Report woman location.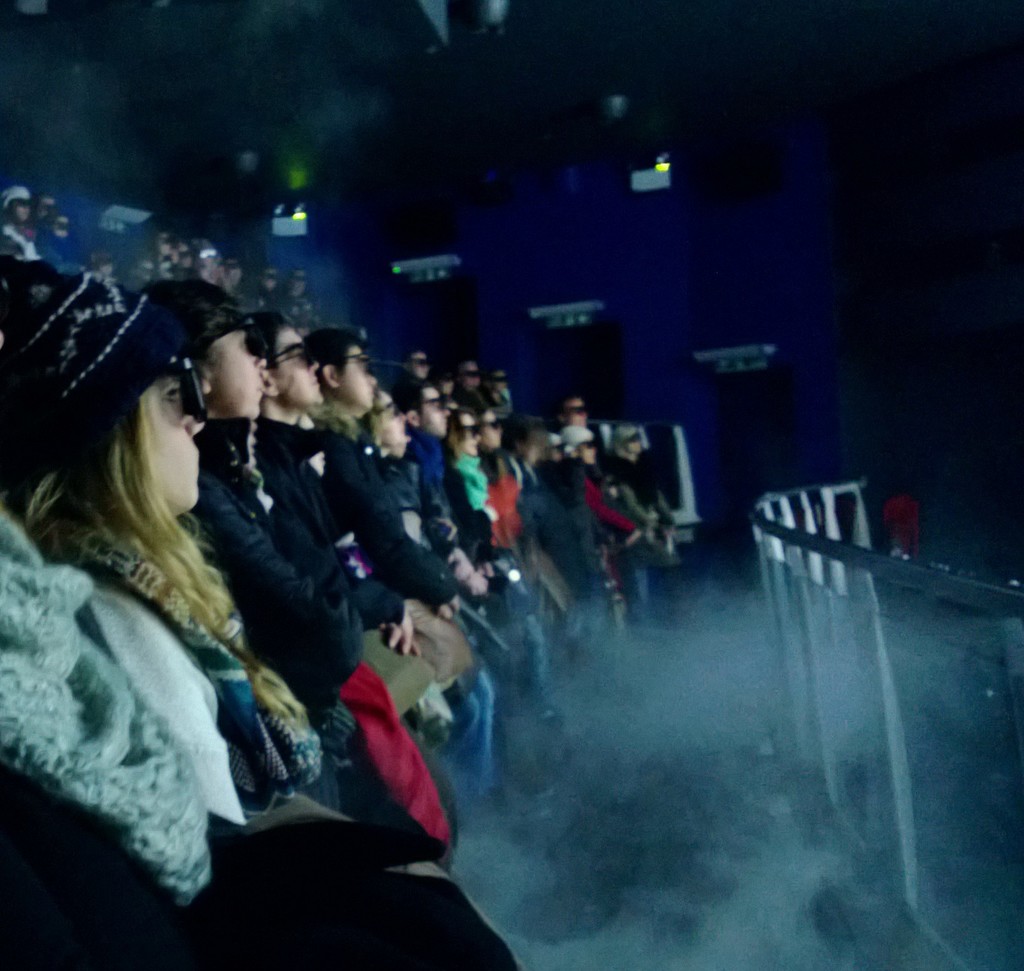
Report: <region>179, 281, 452, 869</region>.
